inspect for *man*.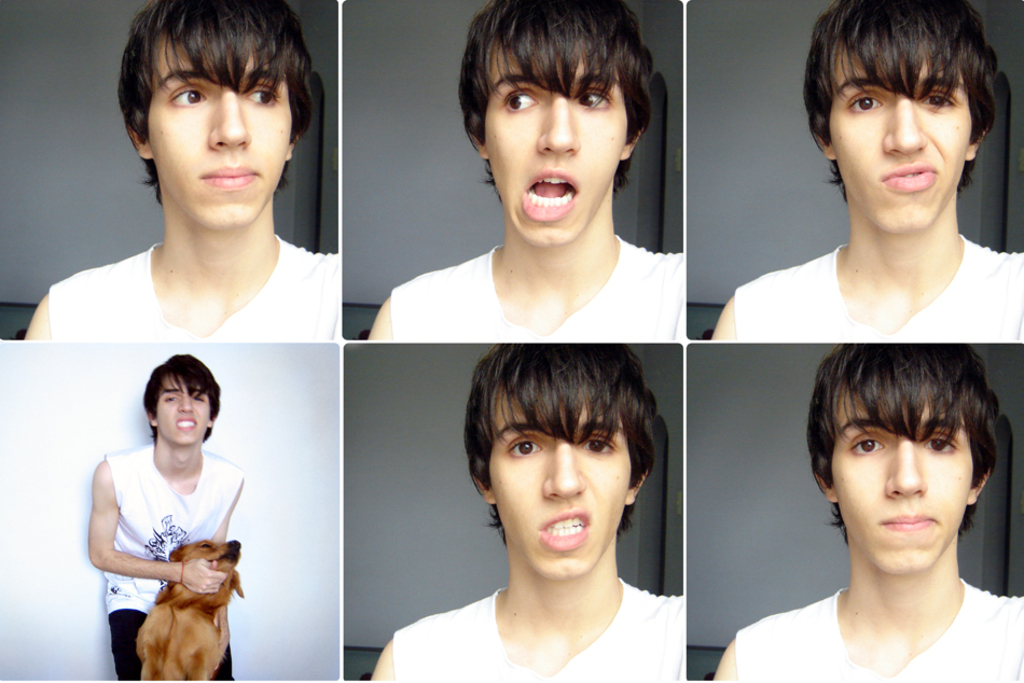
Inspection: [370,345,684,682].
